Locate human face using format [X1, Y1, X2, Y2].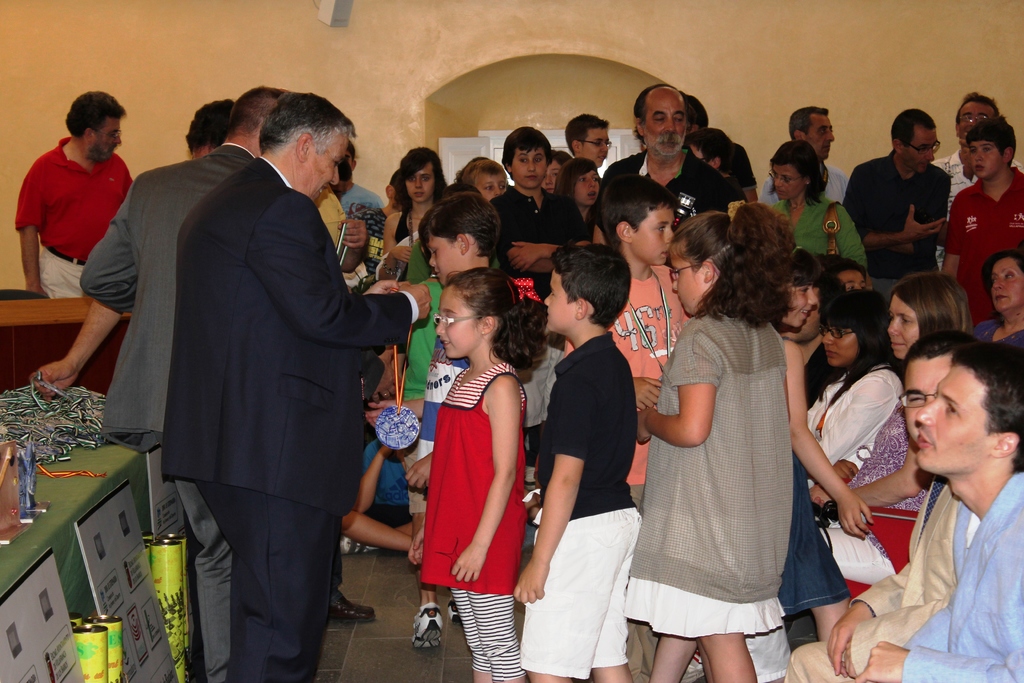
[512, 151, 546, 190].
